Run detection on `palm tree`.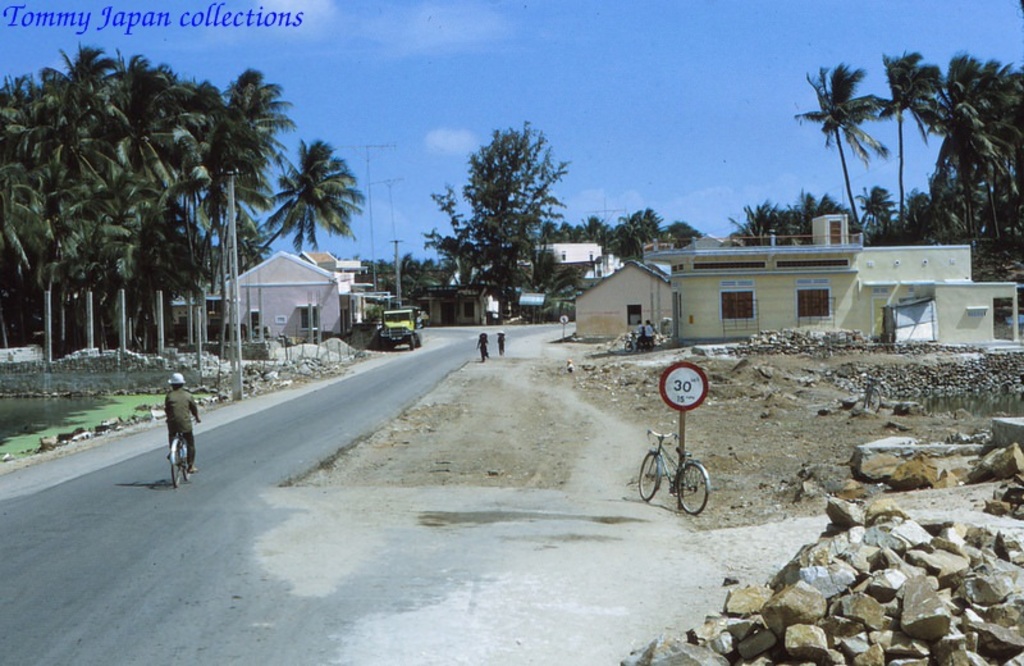
Result: region(805, 63, 893, 233).
